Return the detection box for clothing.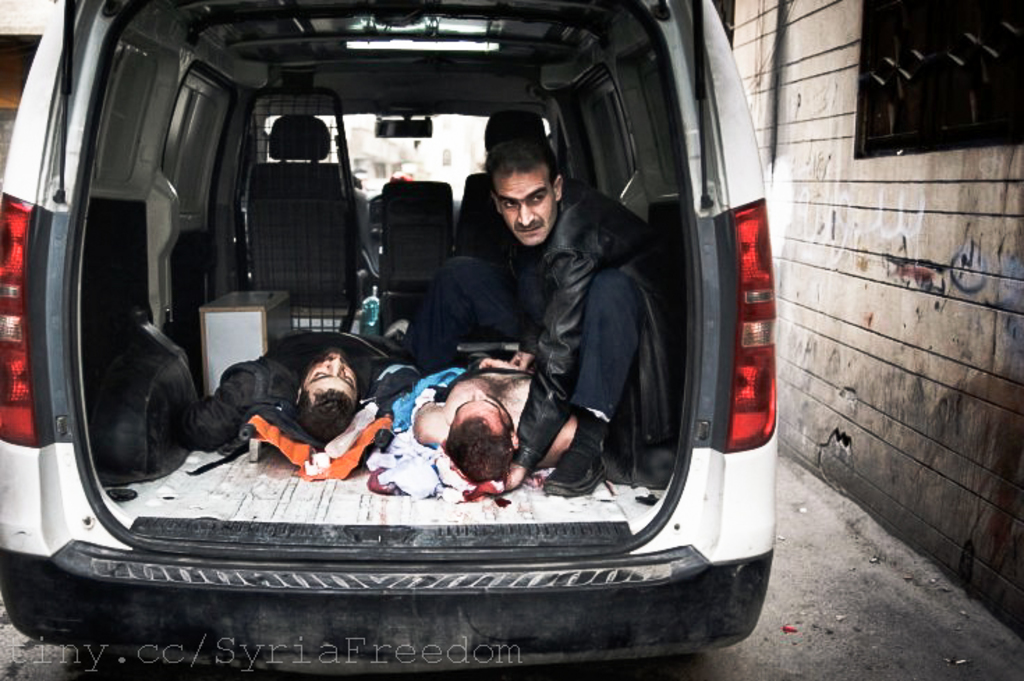
504/180/688/490.
